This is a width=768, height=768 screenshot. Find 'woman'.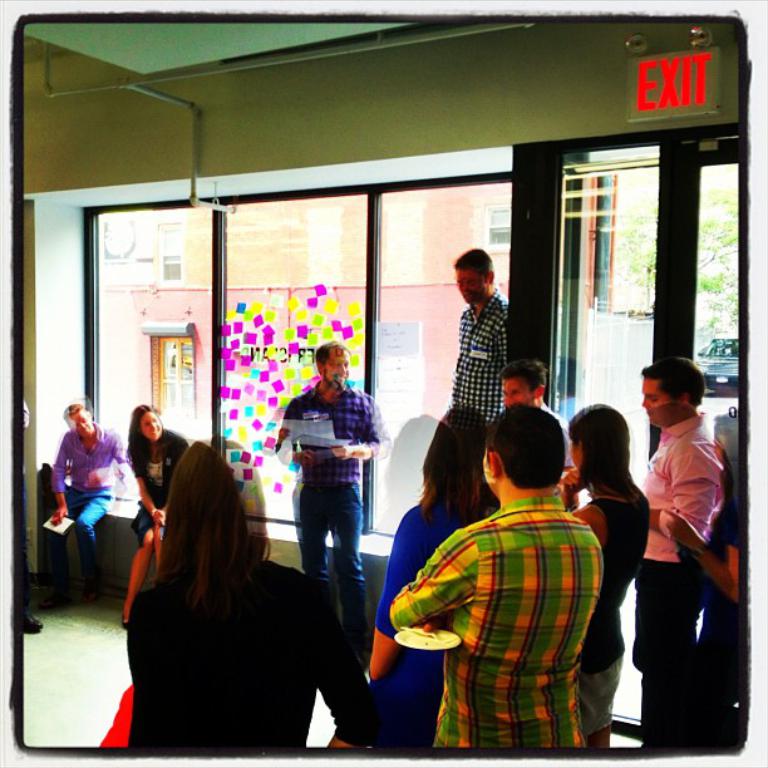
Bounding box: region(122, 434, 371, 753).
